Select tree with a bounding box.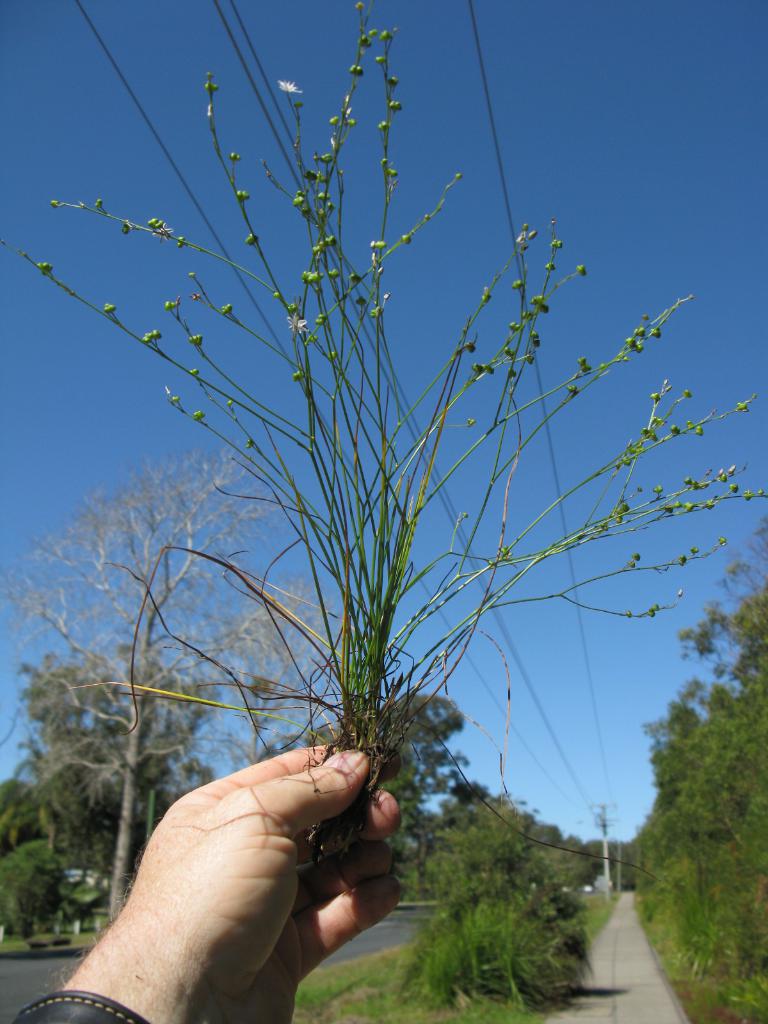
left=707, top=504, right=767, bottom=687.
